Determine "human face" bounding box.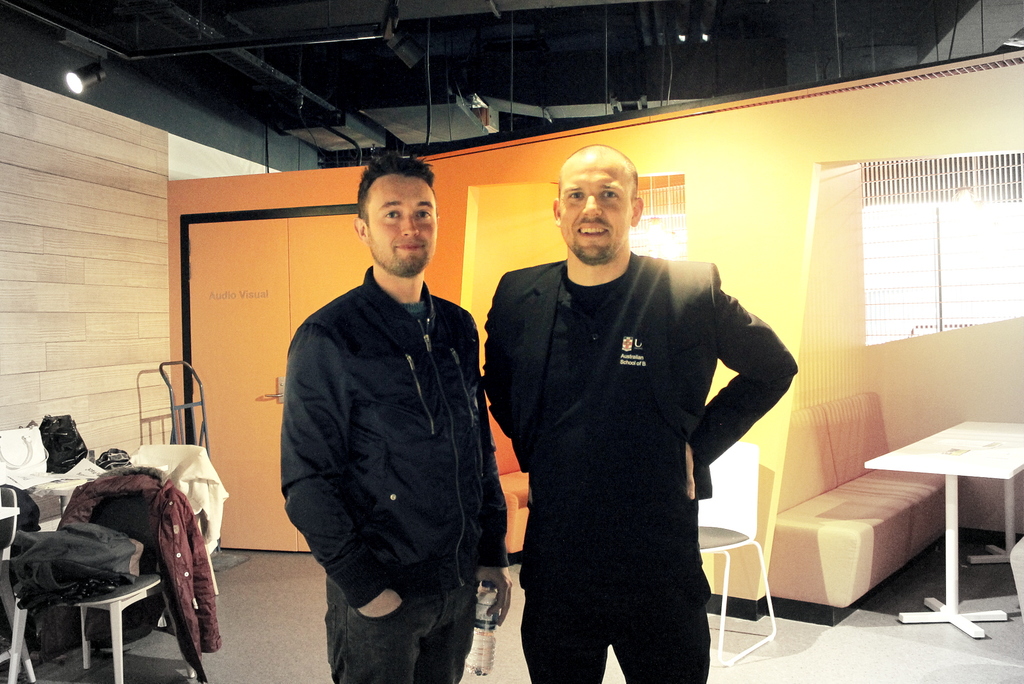
Determined: BBox(561, 161, 630, 263).
